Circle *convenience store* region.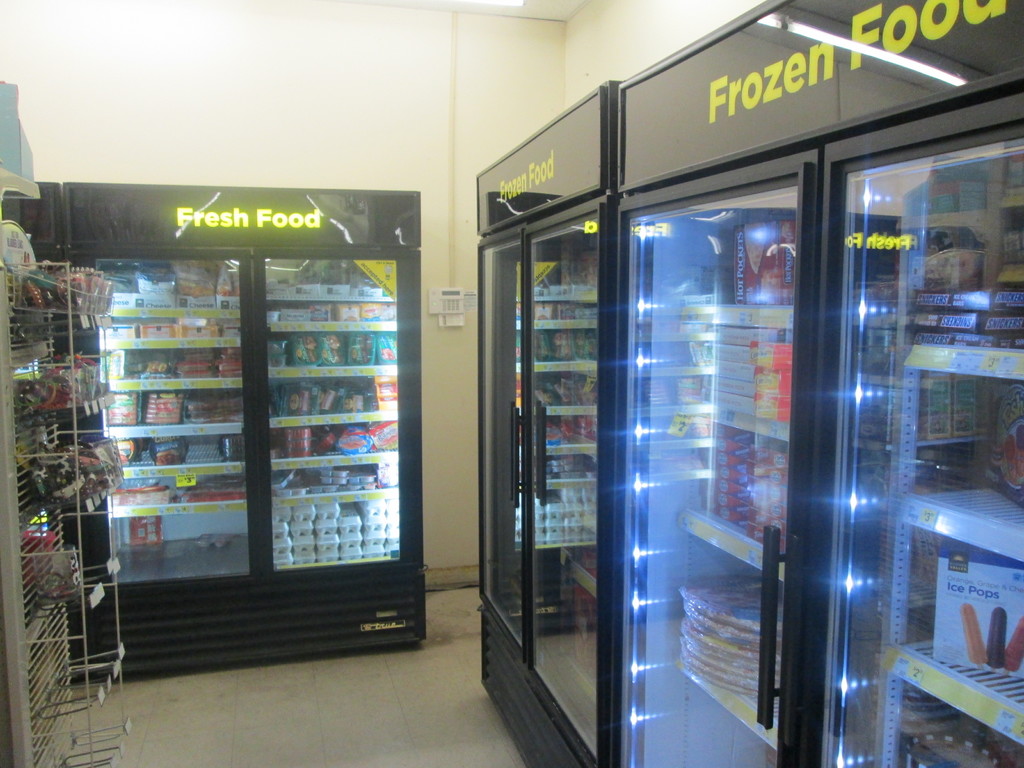
Region: 0, 22, 1004, 744.
